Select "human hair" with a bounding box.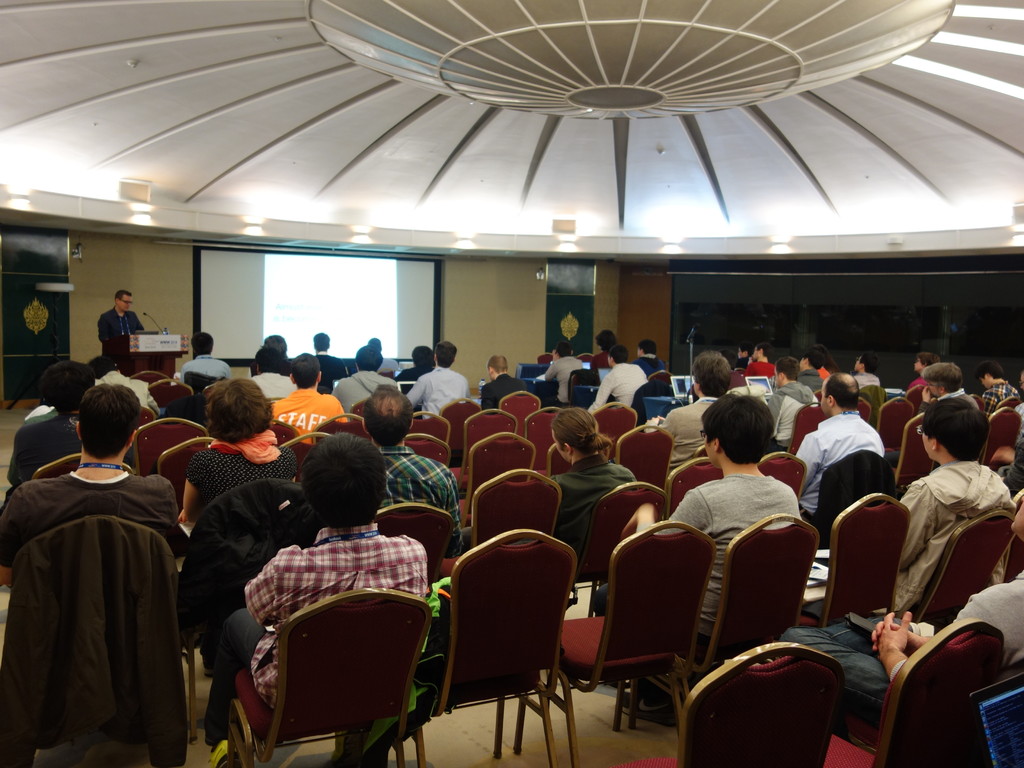
pyautogui.locateOnScreen(920, 399, 987, 465).
